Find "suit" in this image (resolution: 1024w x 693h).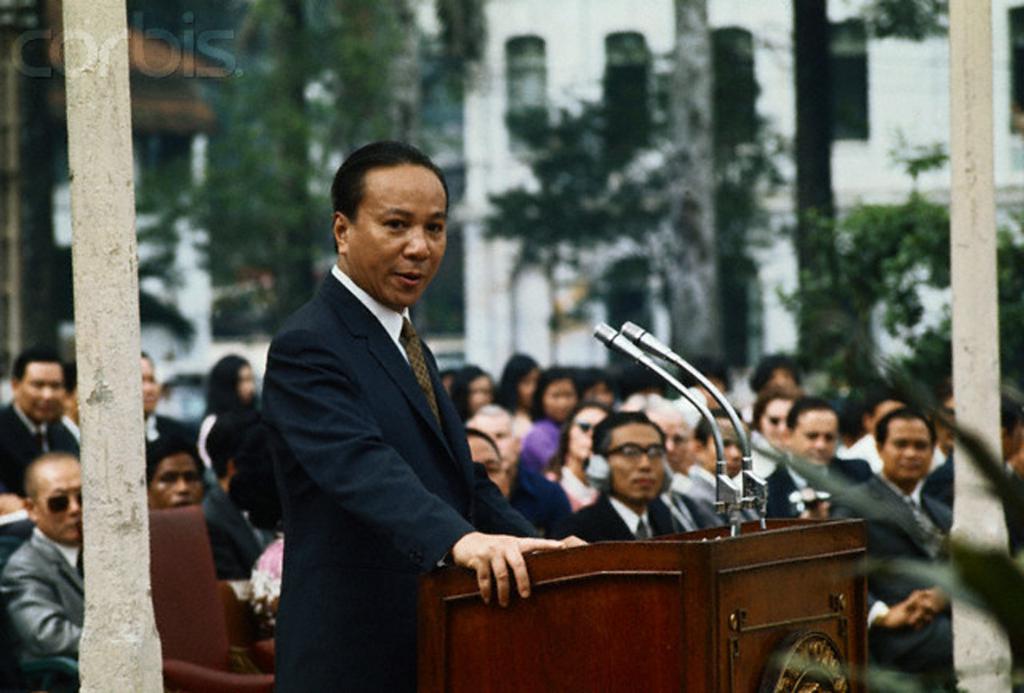
1 526 80 676.
